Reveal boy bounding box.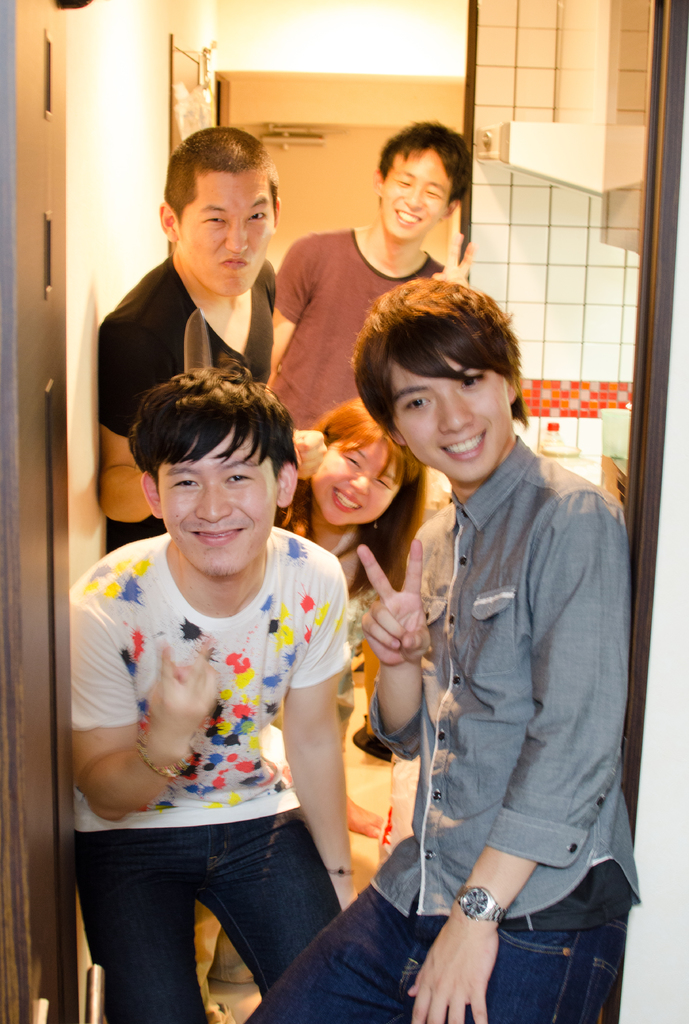
Revealed: left=269, top=125, right=465, bottom=435.
